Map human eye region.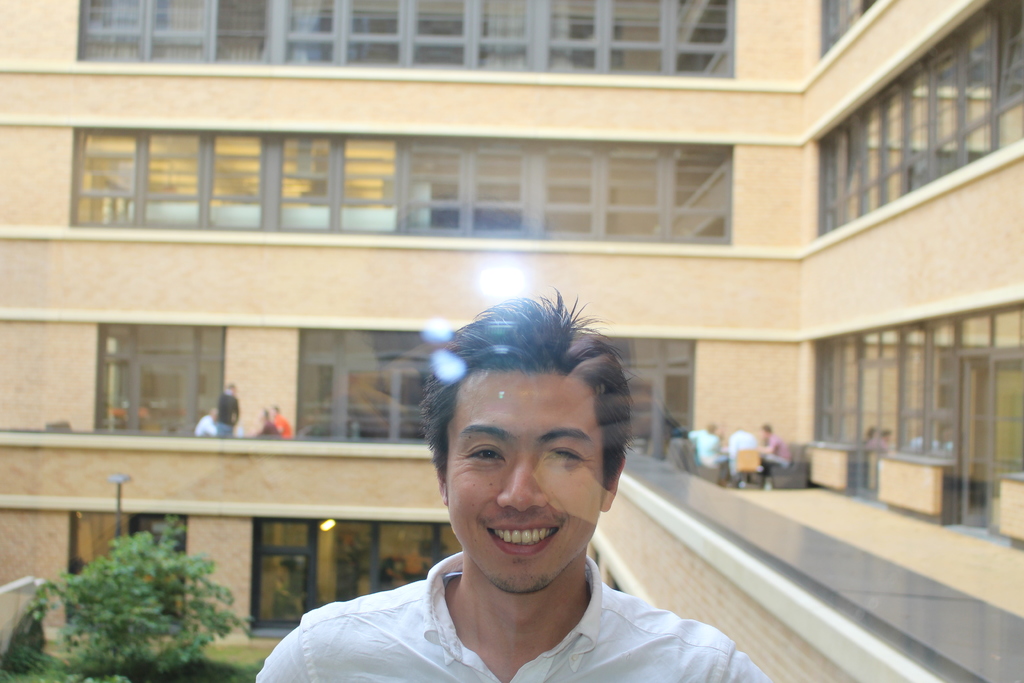
Mapped to x1=543, y1=441, x2=586, y2=472.
